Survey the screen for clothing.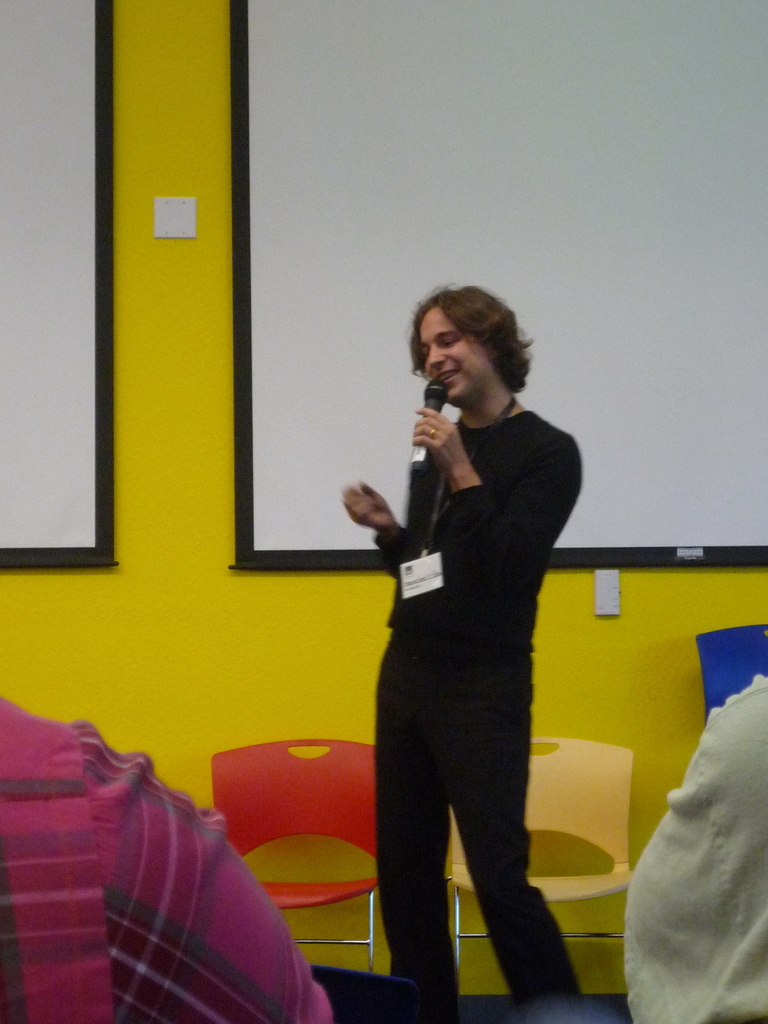
Survey found: bbox=(621, 679, 767, 1023).
